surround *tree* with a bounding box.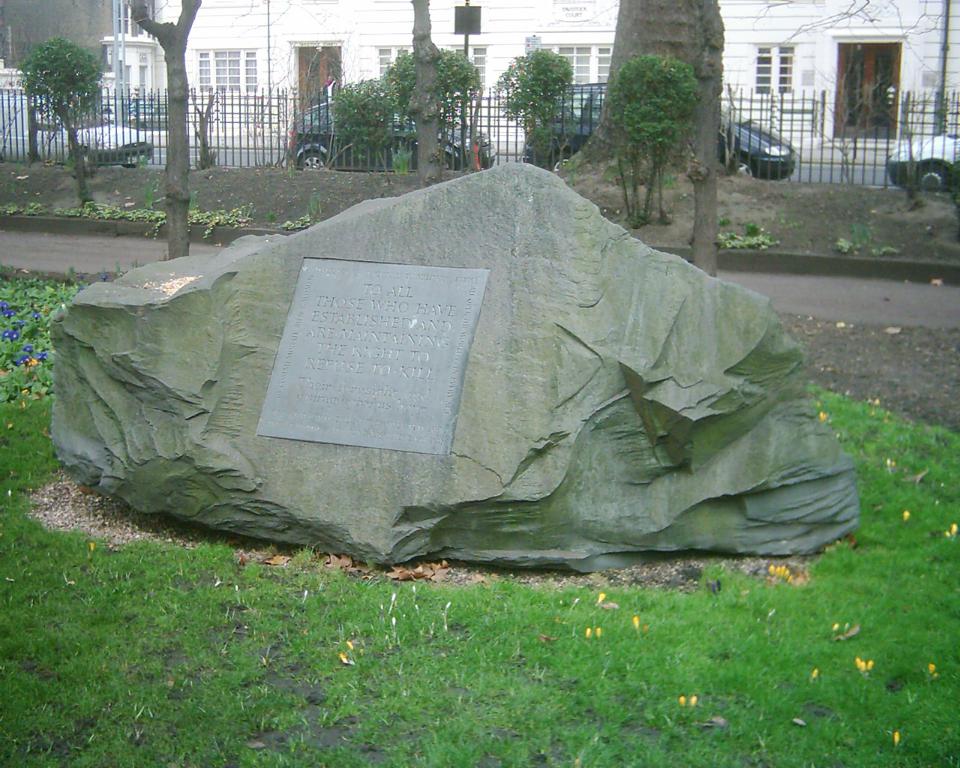
l=17, t=4, r=105, b=168.
